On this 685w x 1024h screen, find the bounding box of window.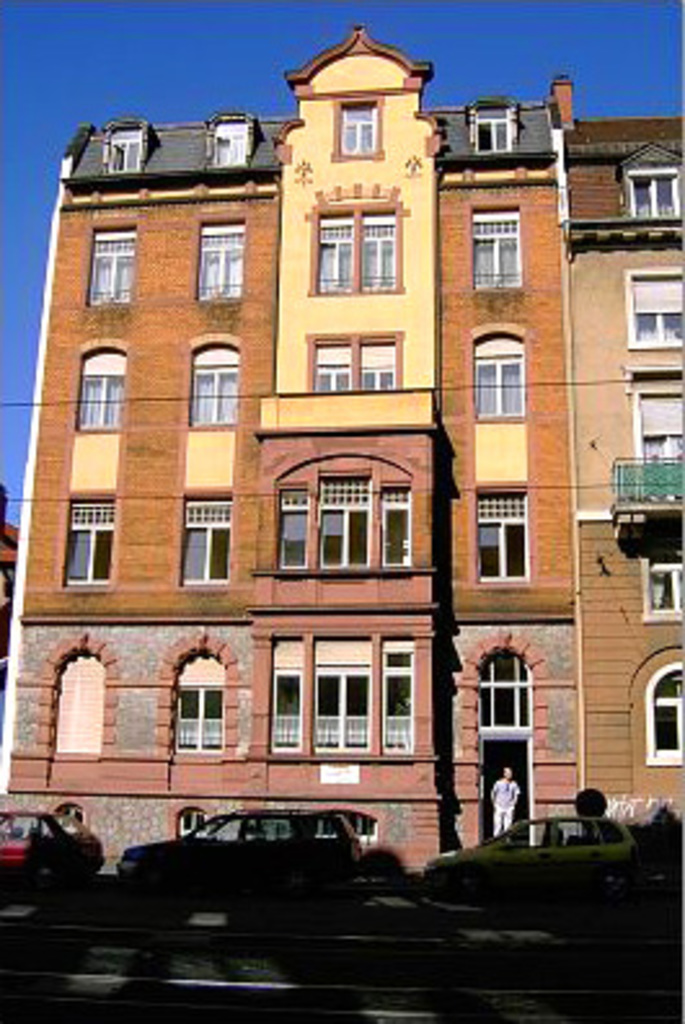
Bounding box: (x1=52, y1=654, x2=109, y2=752).
